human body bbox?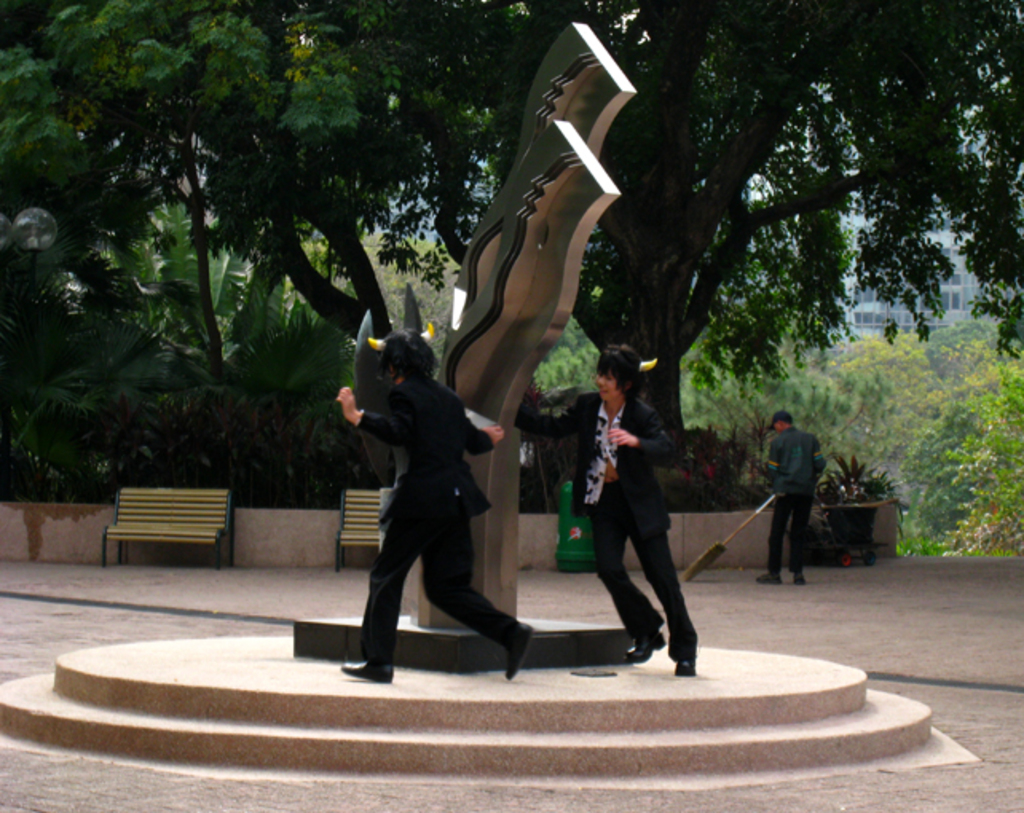
bbox=[499, 344, 699, 681]
